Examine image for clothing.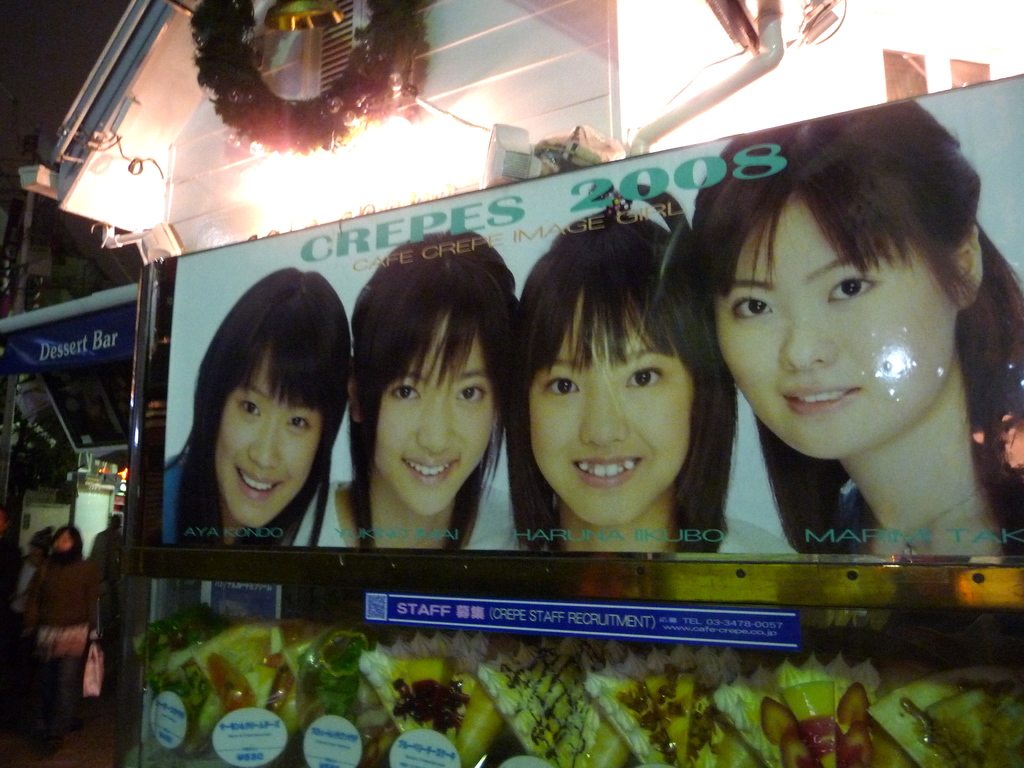
Examination result: [161,452,298,547].
